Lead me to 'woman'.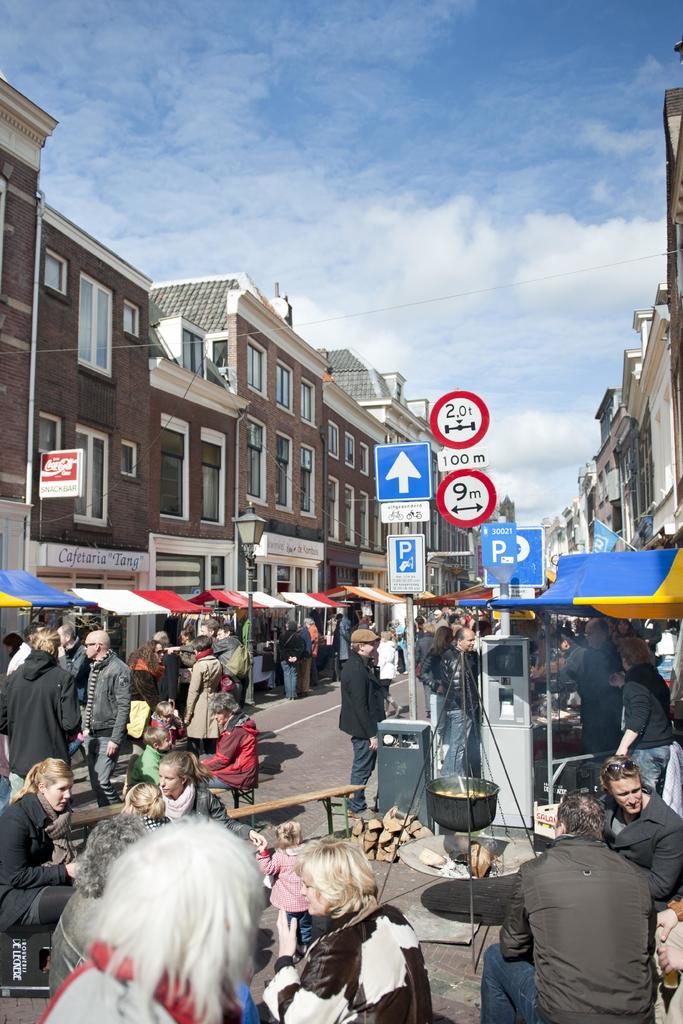
Lead to locate(2, 628, 80, 798).
